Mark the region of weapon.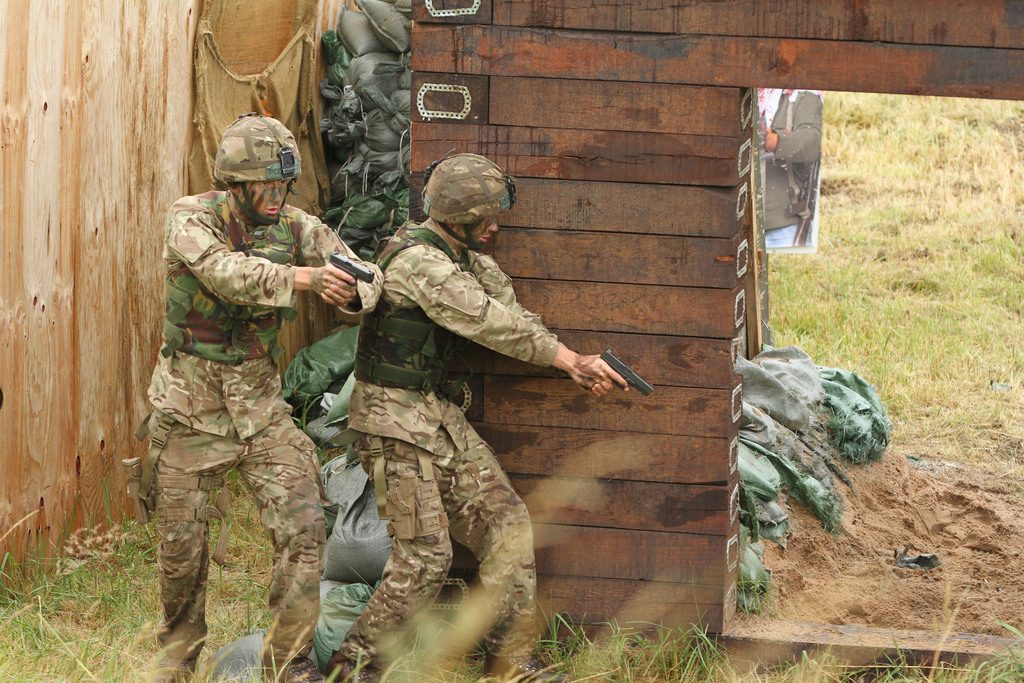
Region: detection(330, 250, 383, 277).
